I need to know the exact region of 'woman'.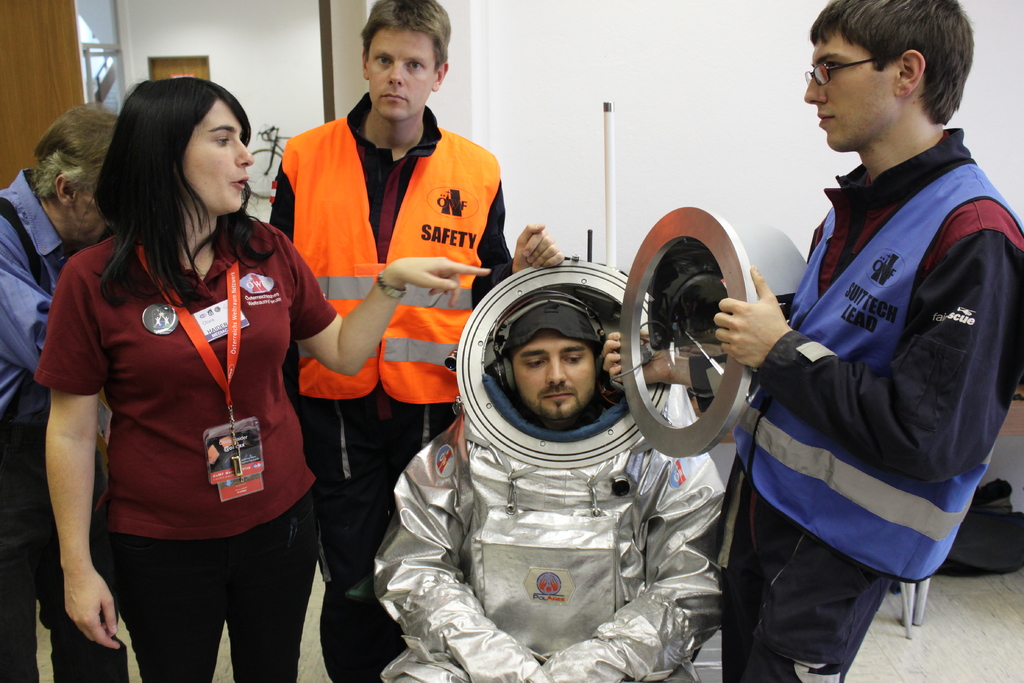
Region: box=[31, 59, 303, 659].
